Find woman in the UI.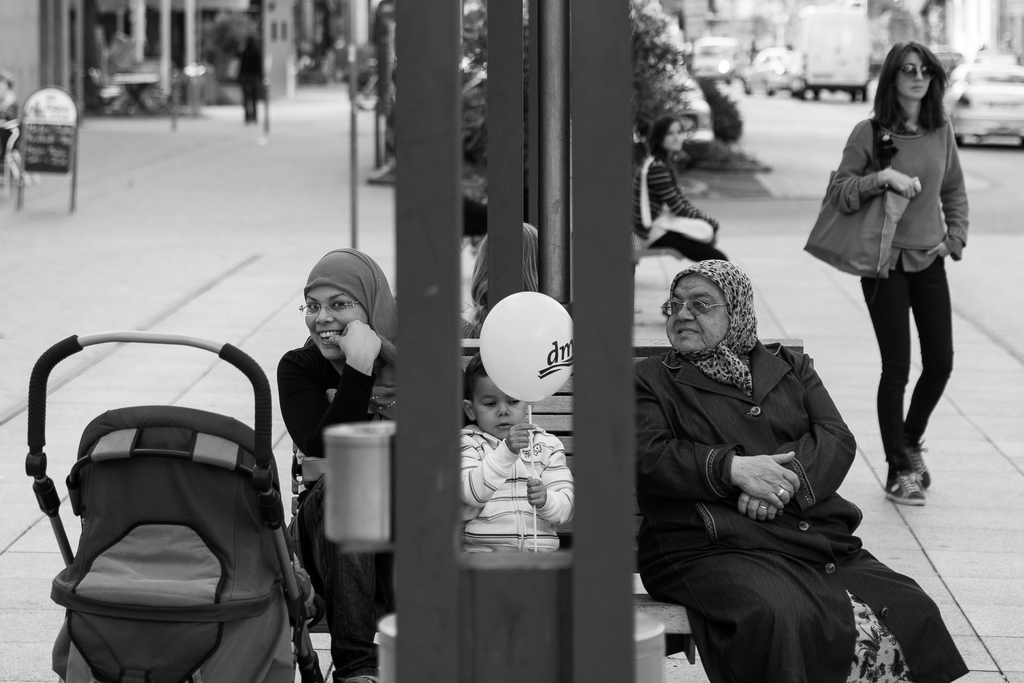
UI element at 234:37:266:117.
